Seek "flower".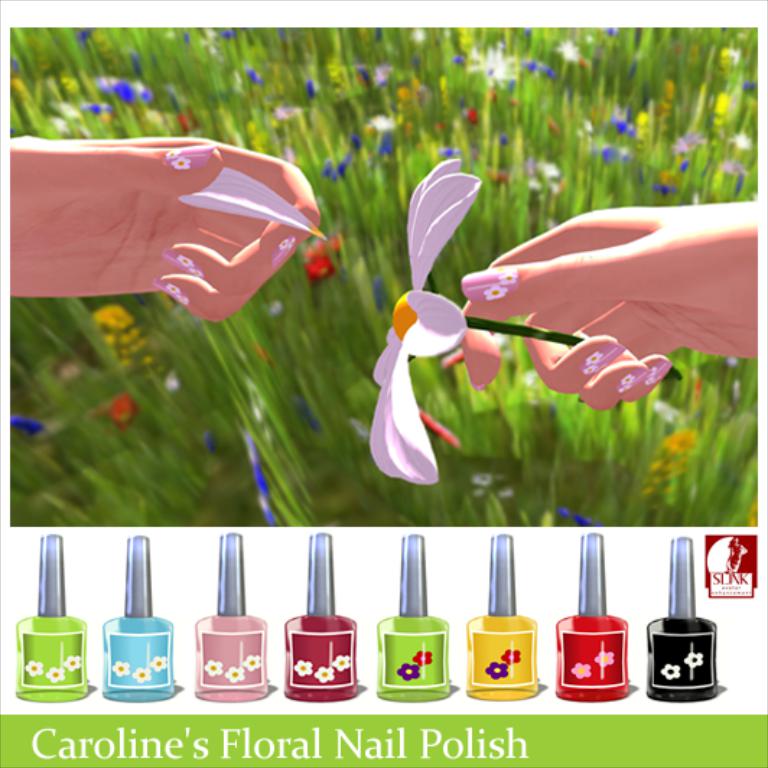
box=[573, 660, 593, 678].
